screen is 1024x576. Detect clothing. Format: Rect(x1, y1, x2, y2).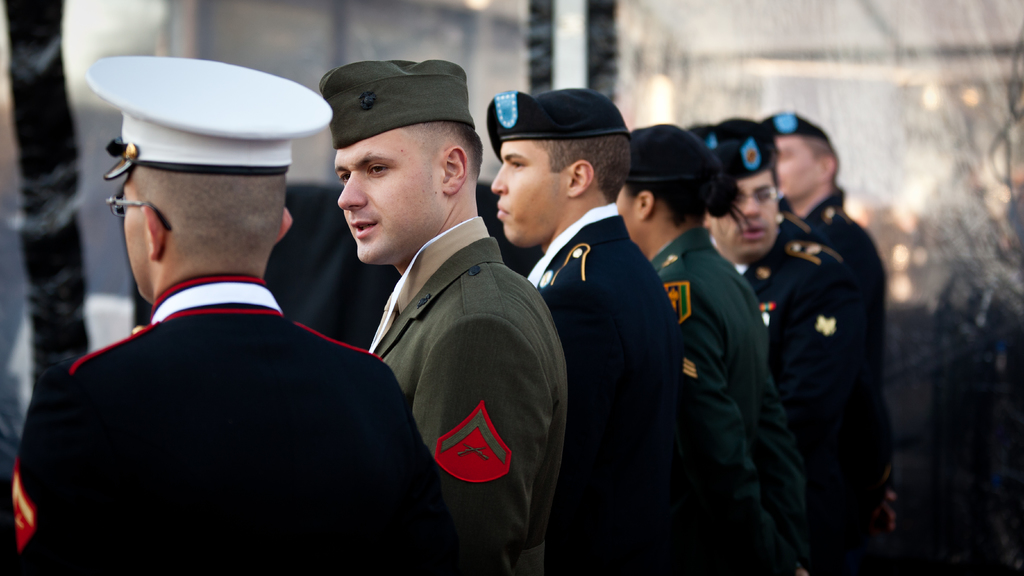
Rect(748, 135, 900, 550).
